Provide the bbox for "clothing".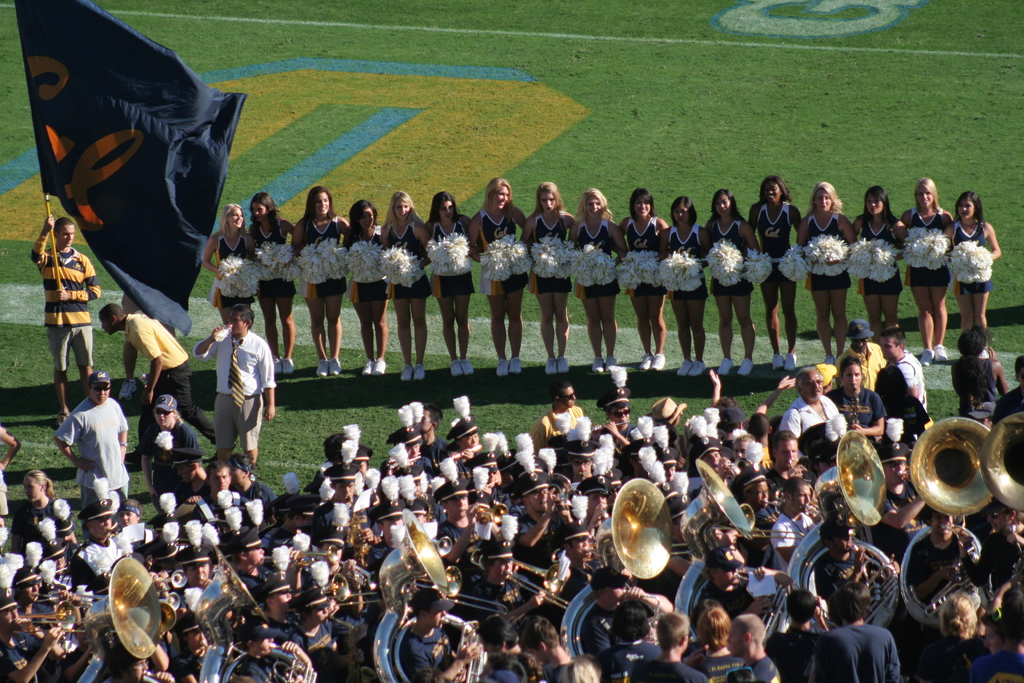
559, 549, 596, 604.
